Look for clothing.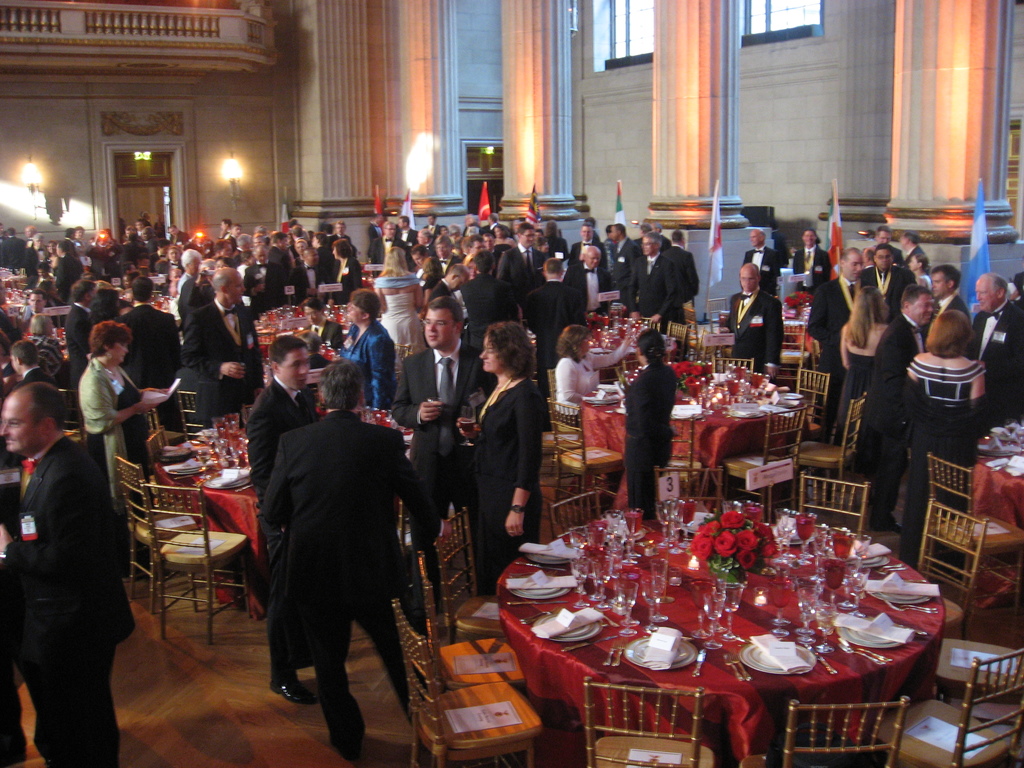
Found: box=[4, 439, 138, 755].
